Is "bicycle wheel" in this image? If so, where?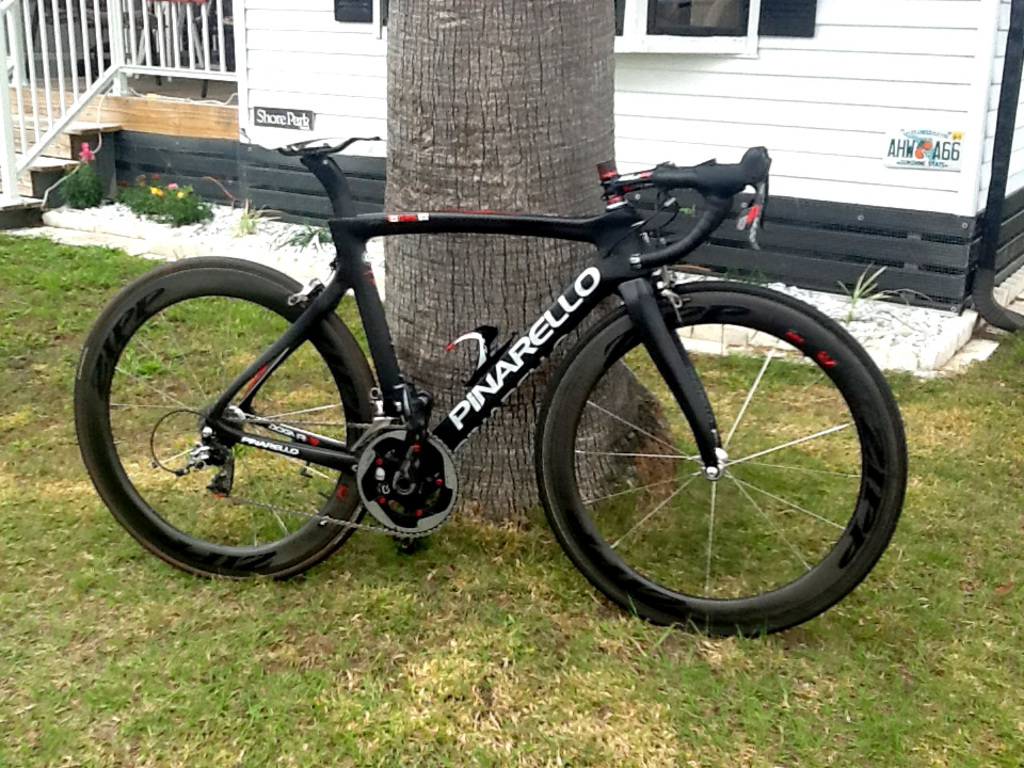
Yes, at <box>71,252,387,580</box>.
